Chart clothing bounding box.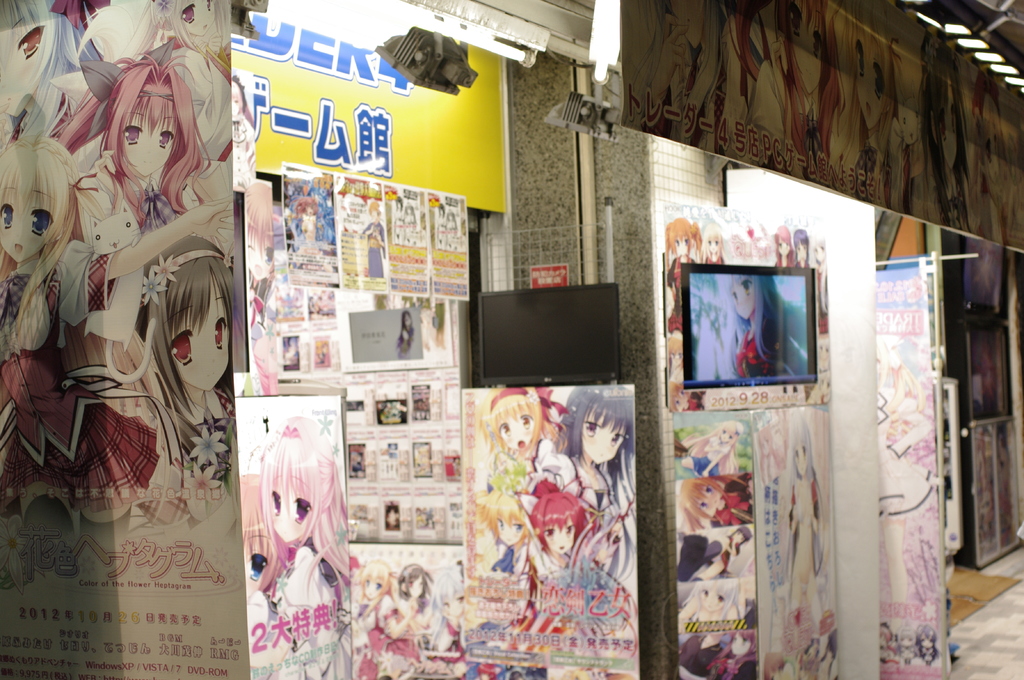
Charted: detection(786, 476, 823, 628).
